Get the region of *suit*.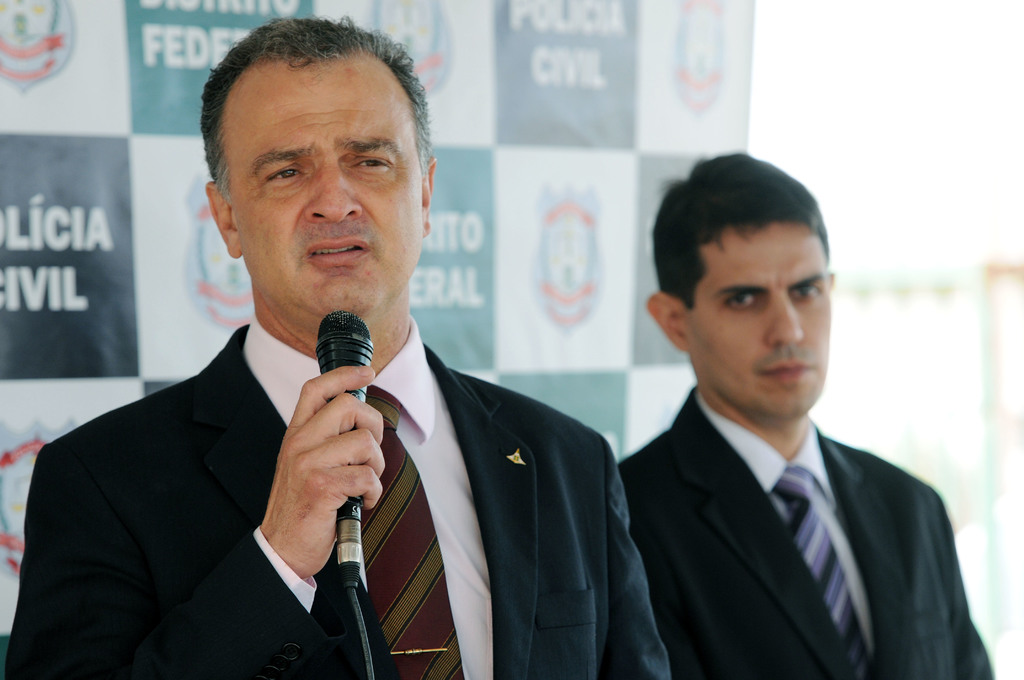
<region>128, 298, 618, 677</region>.
